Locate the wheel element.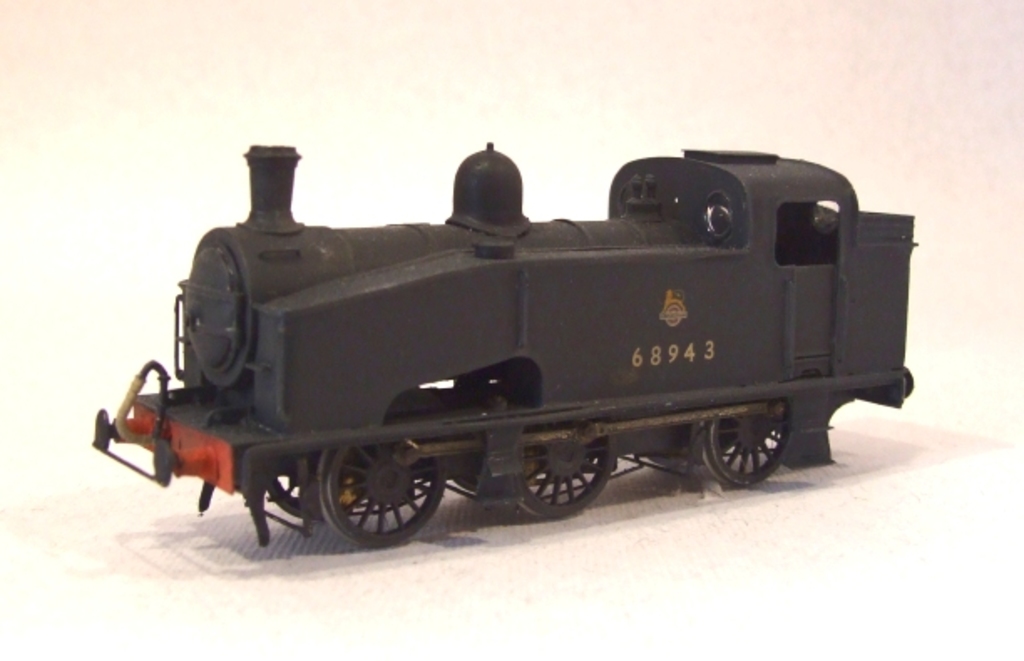
Element bbox: bbox=[315, 422, 448, 542].
